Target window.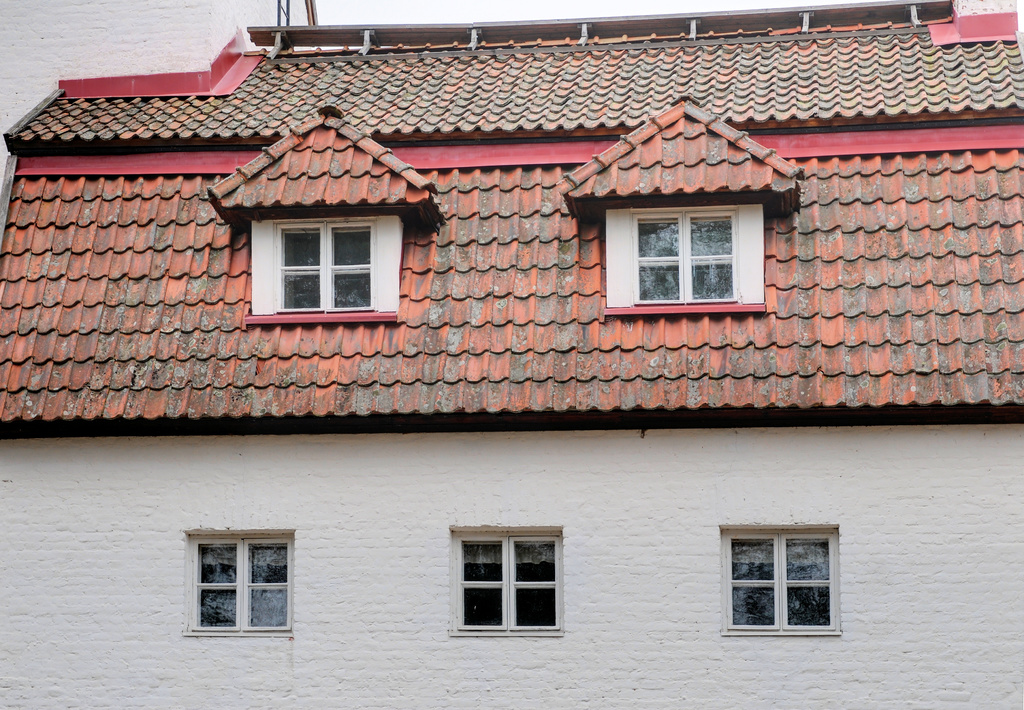
Target region: 452/533/564/632.
